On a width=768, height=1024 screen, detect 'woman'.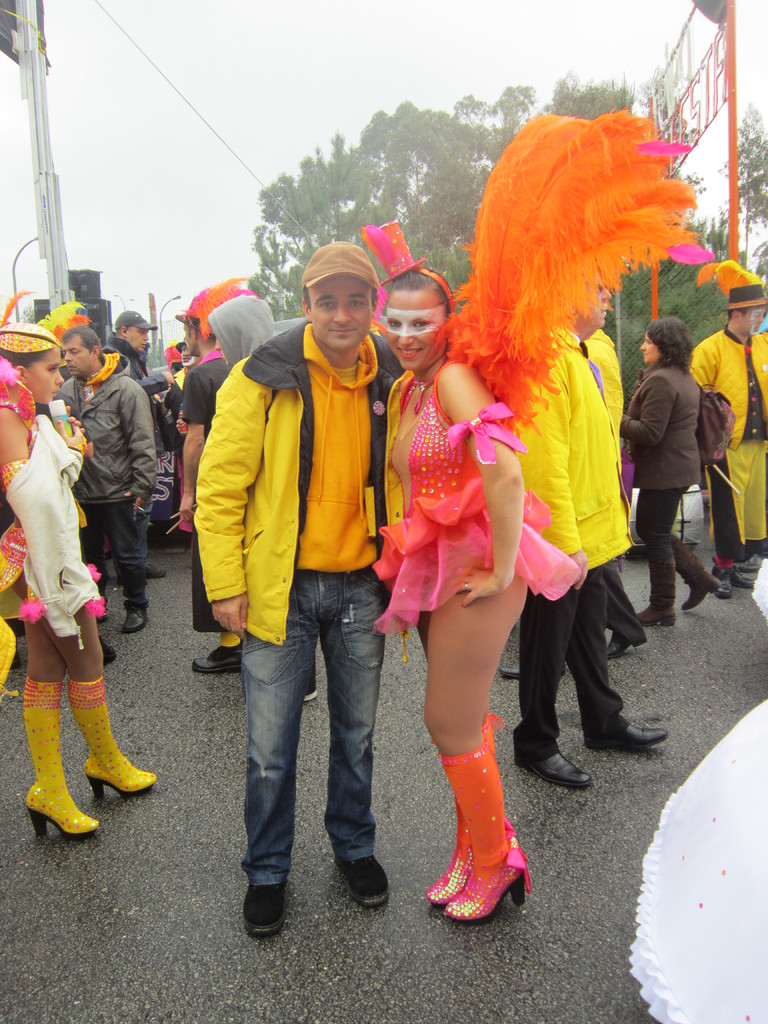
[left=623, top=294, right=737, bottom=632].
